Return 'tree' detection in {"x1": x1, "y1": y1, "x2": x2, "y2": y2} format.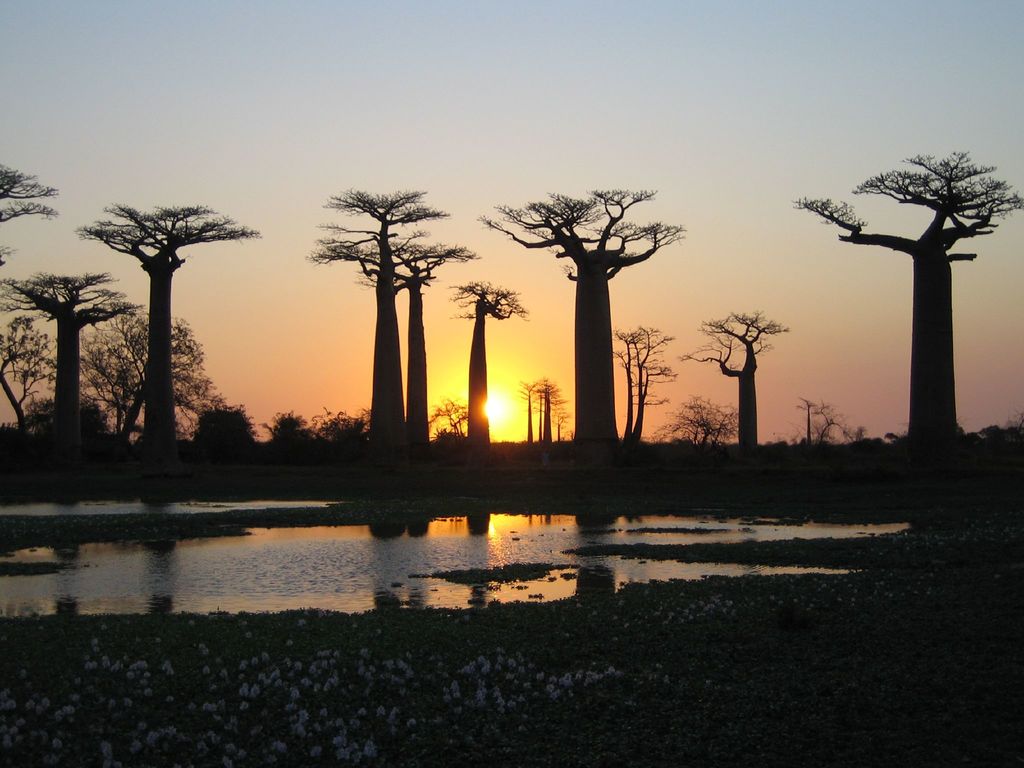
{"x1": 444, "y1": 275, "x2": 522, "y2": 452}.
